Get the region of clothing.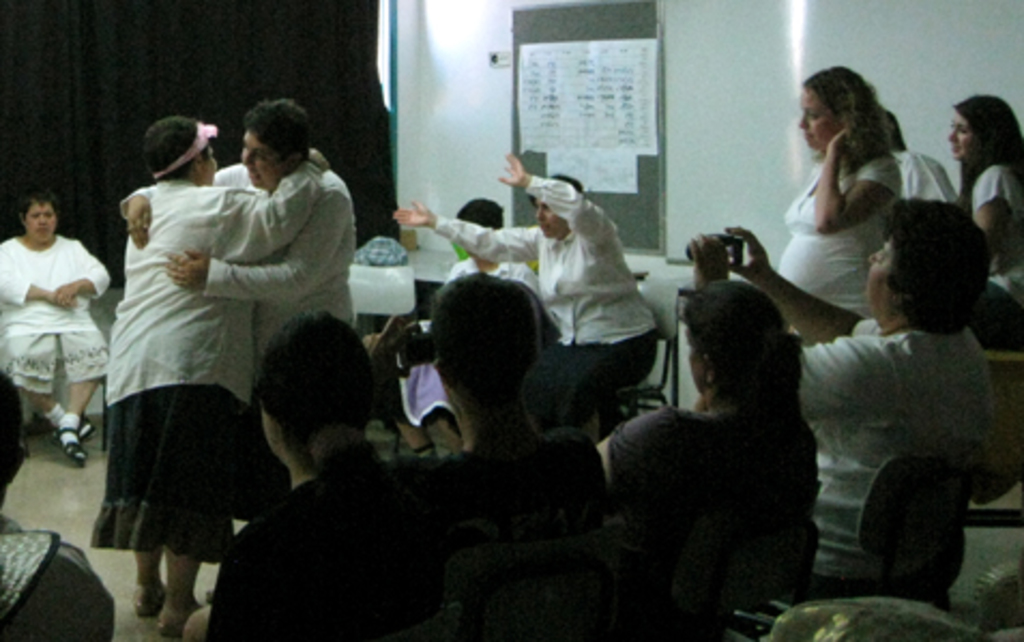
rect(788, 316, 985, 599).
